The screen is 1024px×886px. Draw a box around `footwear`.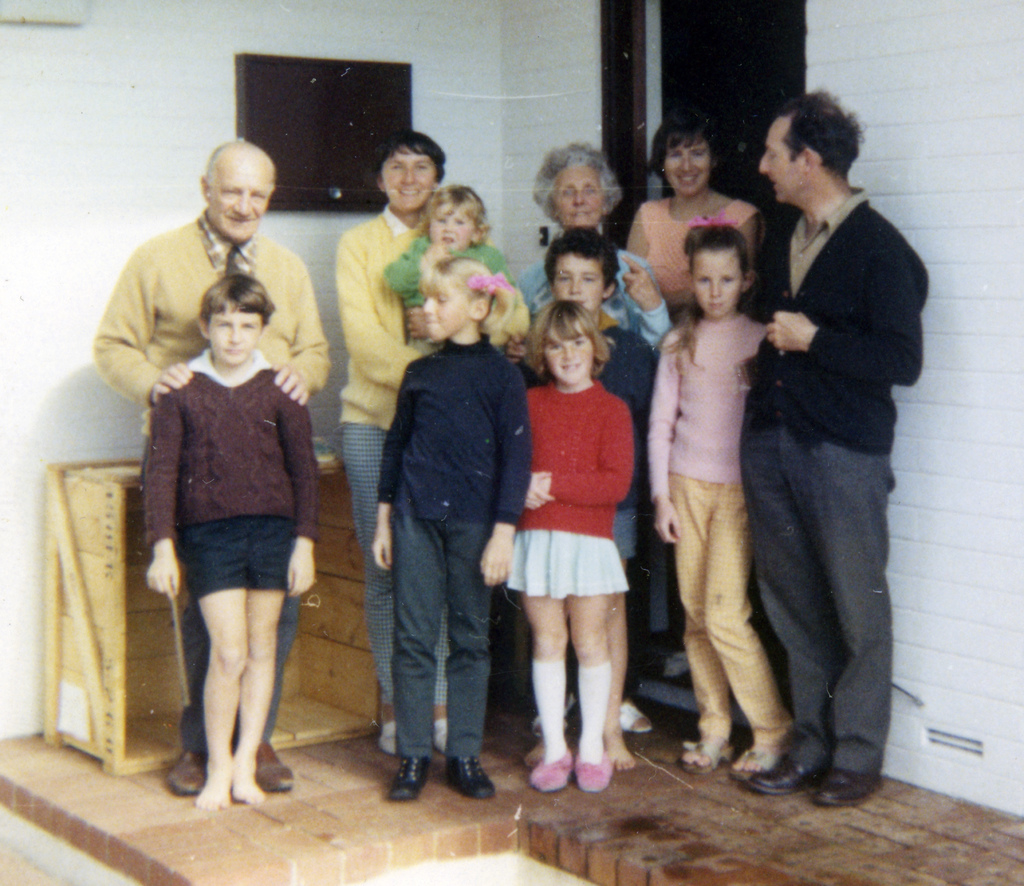
detection(532, 742, 578, 795).
